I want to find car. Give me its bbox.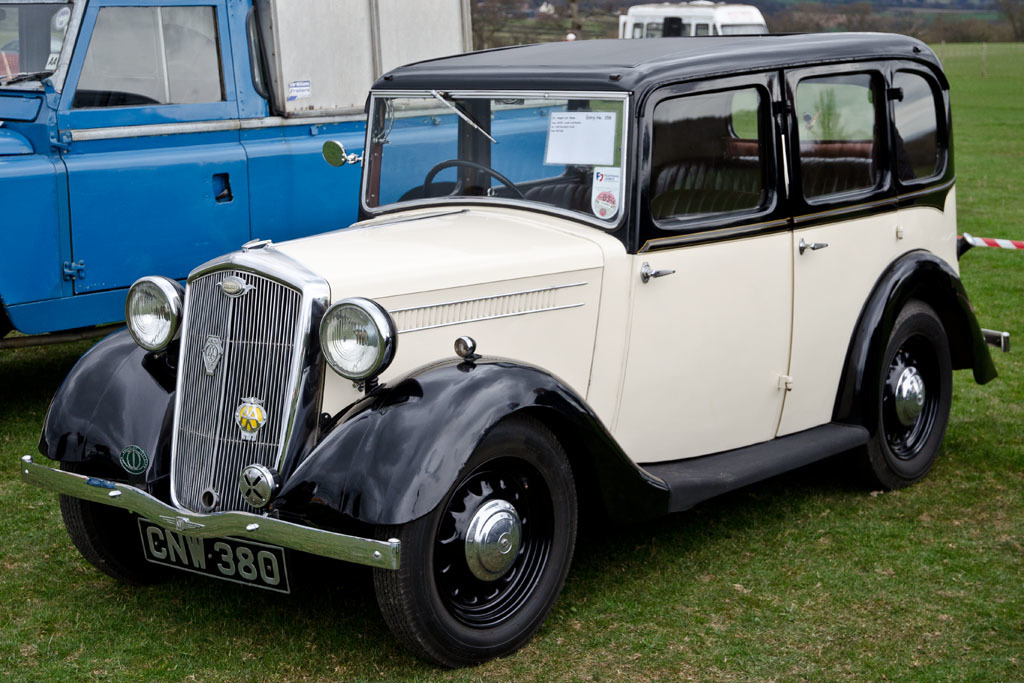
<bbox>620, 4, 770, 40</bbox>.
